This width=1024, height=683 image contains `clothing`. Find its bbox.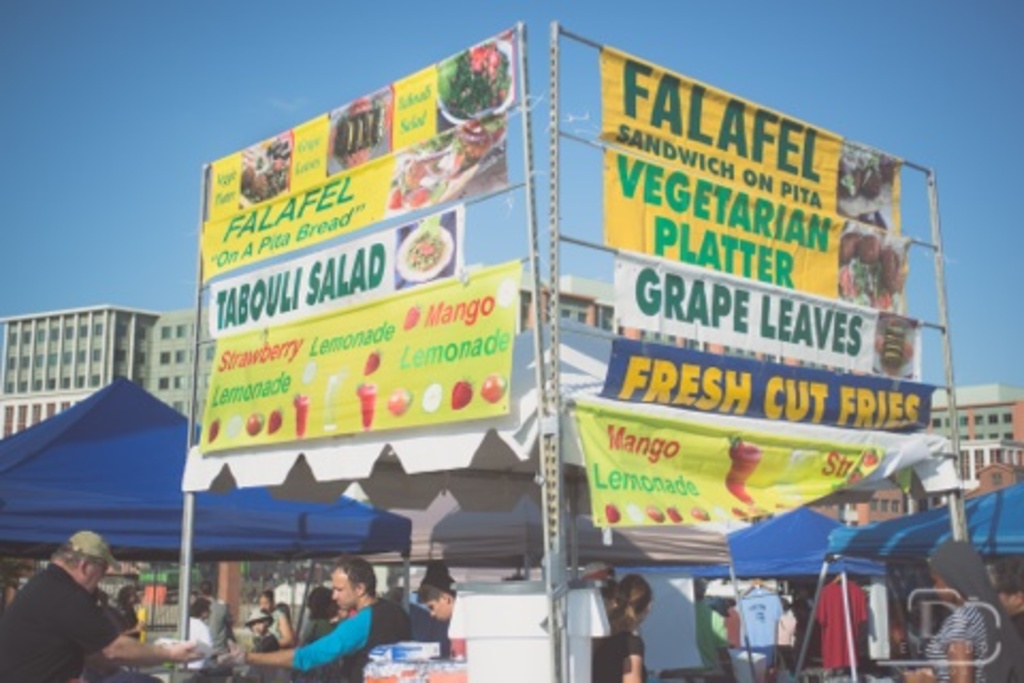
pyautogui.locateOnScreen(873, 585, 892, 662).
